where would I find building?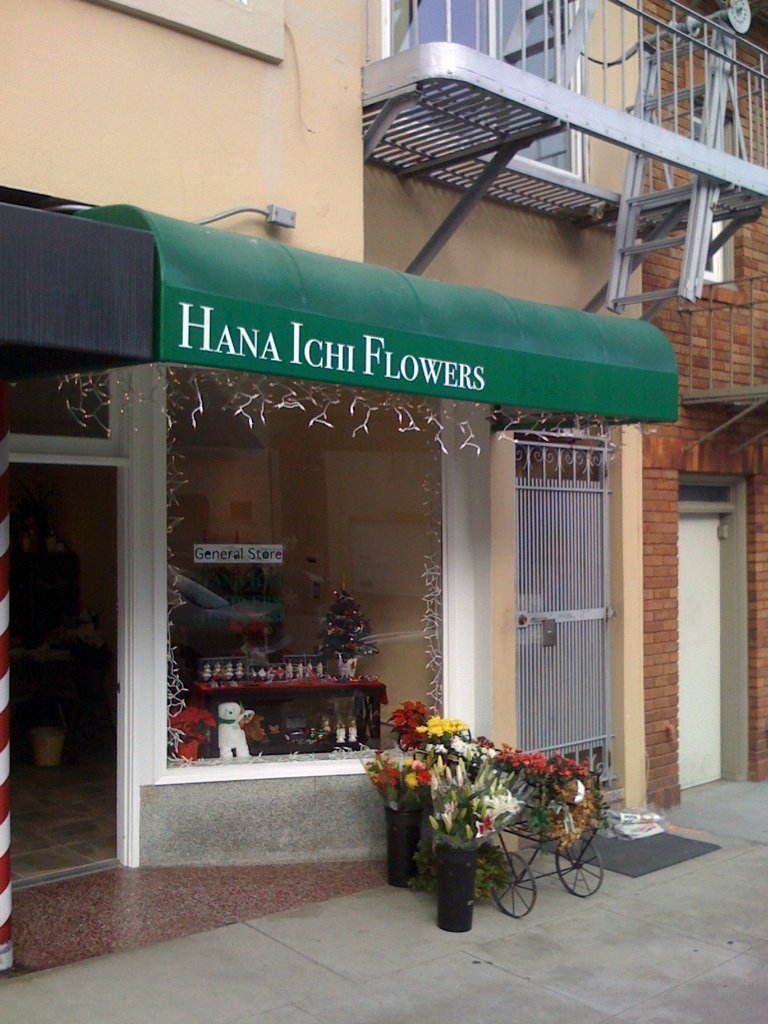
At 642/1/767/803.
